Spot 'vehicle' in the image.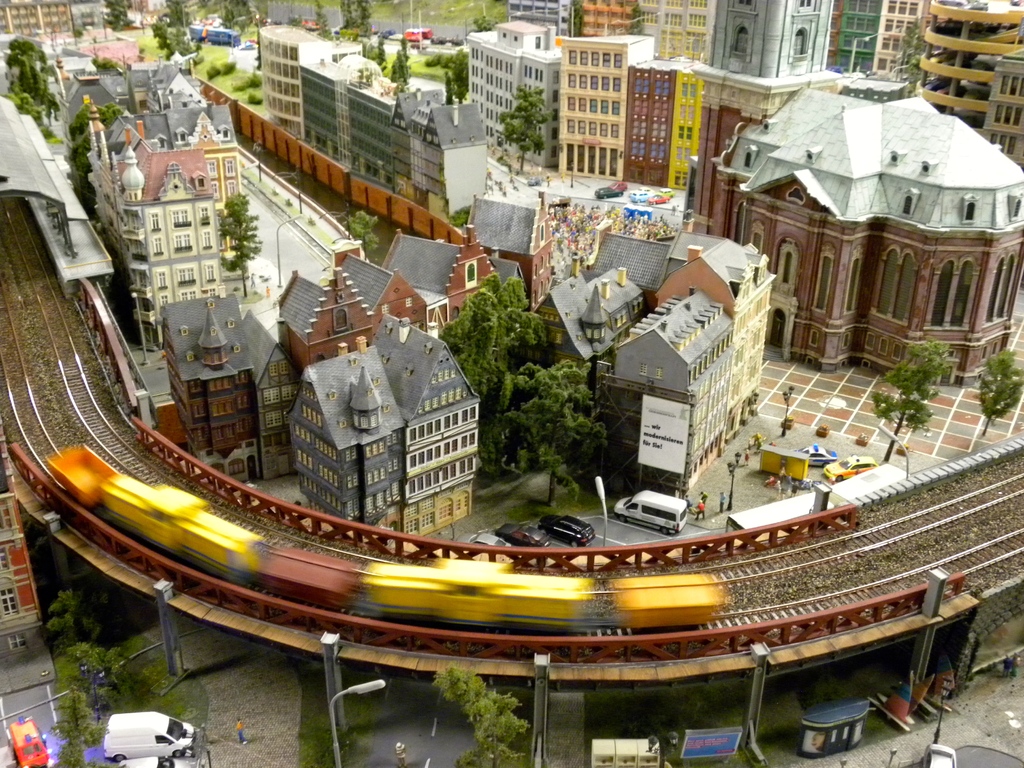
'vehicle' found at [822, 455, 874, 483].
